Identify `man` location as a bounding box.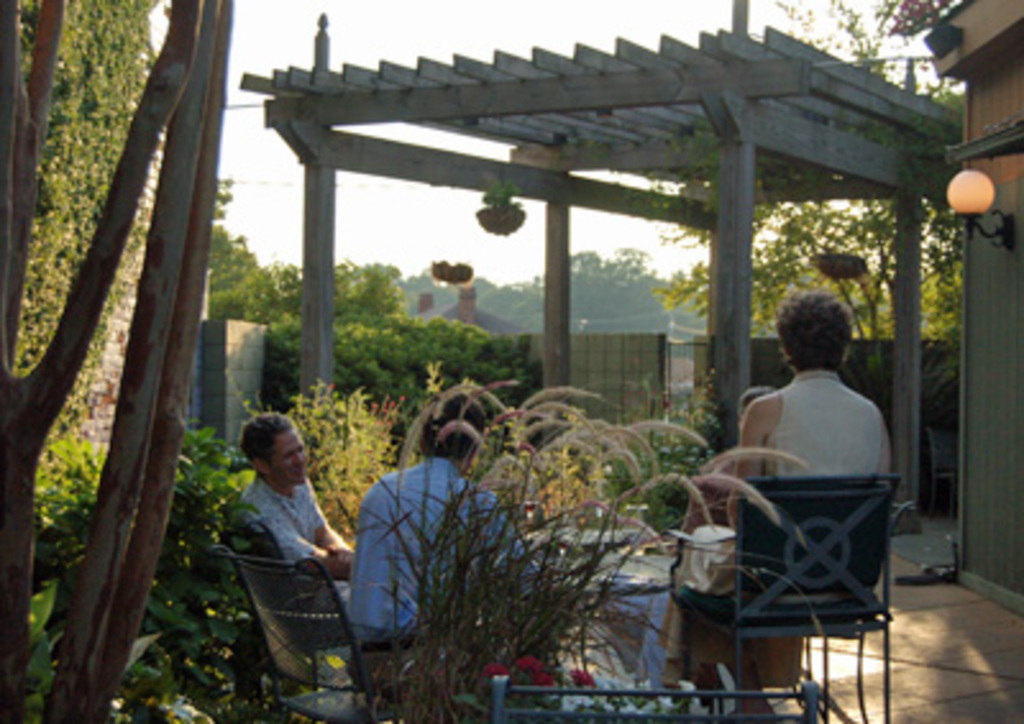
(340,412,563,721).
